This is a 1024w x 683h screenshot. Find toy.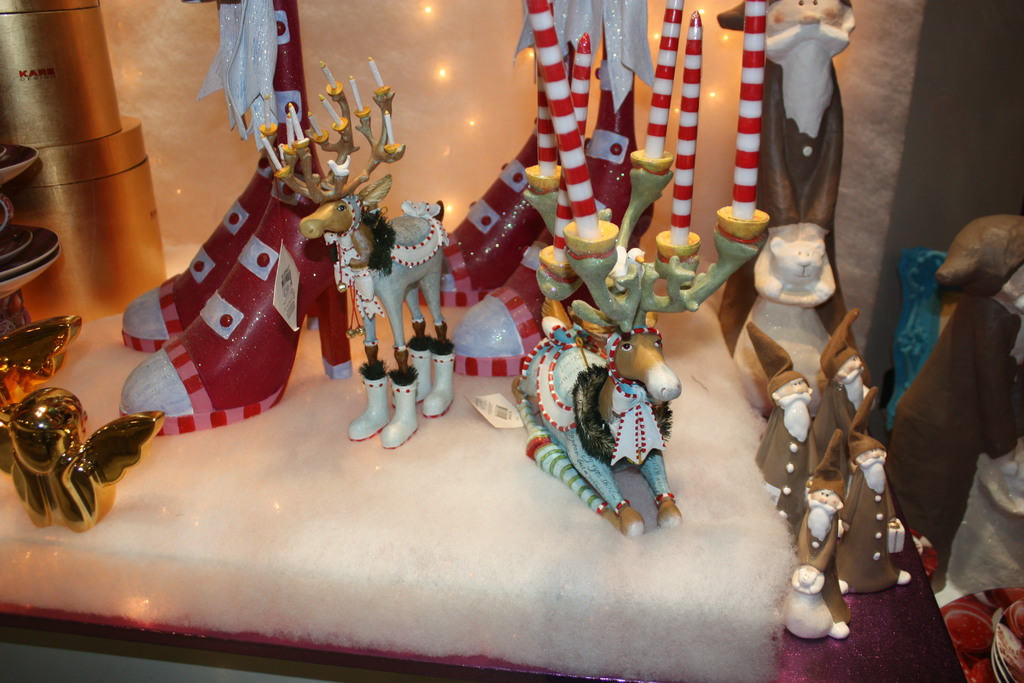
Bounding box: 796 488 851 623.
